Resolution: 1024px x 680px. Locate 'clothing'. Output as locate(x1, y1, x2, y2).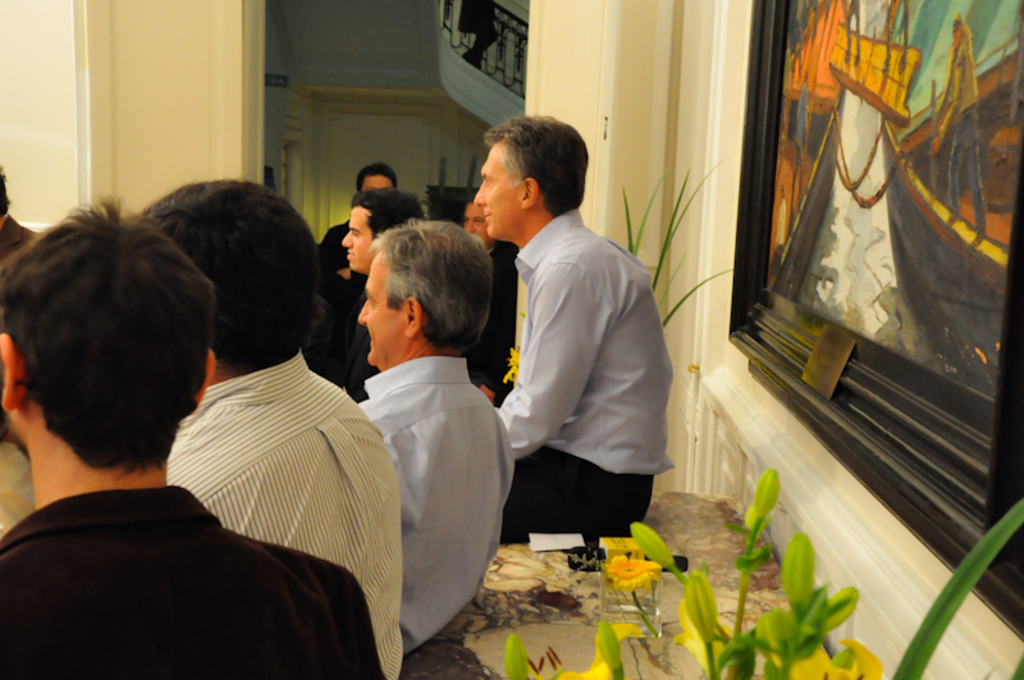
locate(314, 213, 366, 346).
